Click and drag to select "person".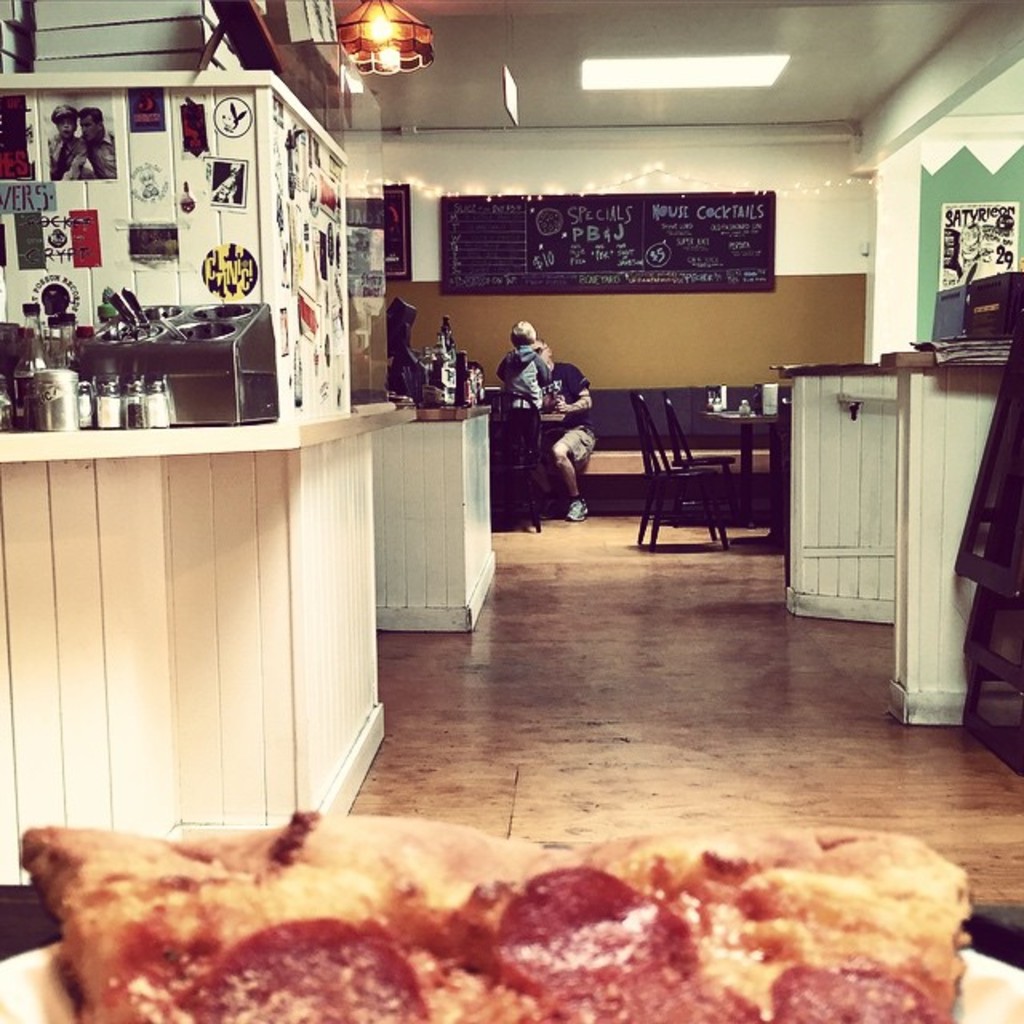
Selection: (493,318,547,526).
